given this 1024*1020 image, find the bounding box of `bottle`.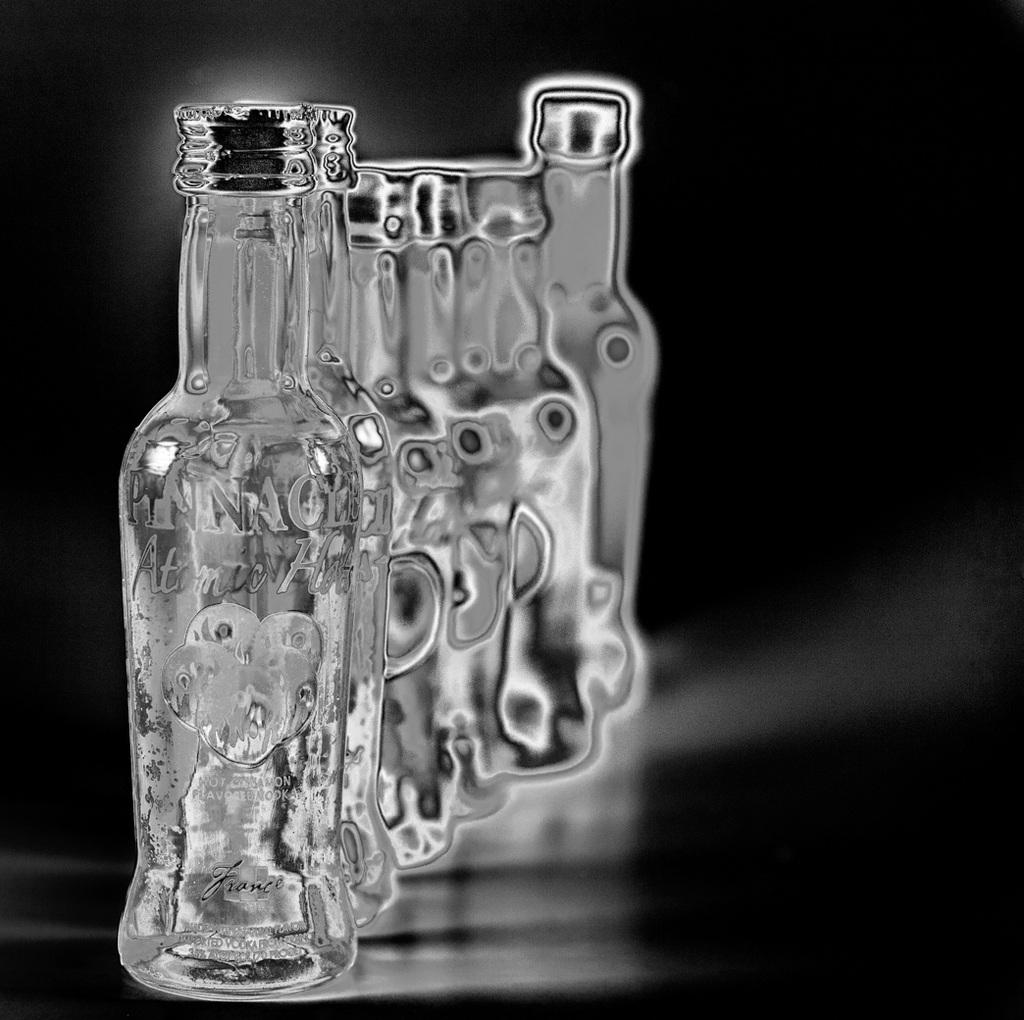
l=108, t=97, r=423, b=1019.
